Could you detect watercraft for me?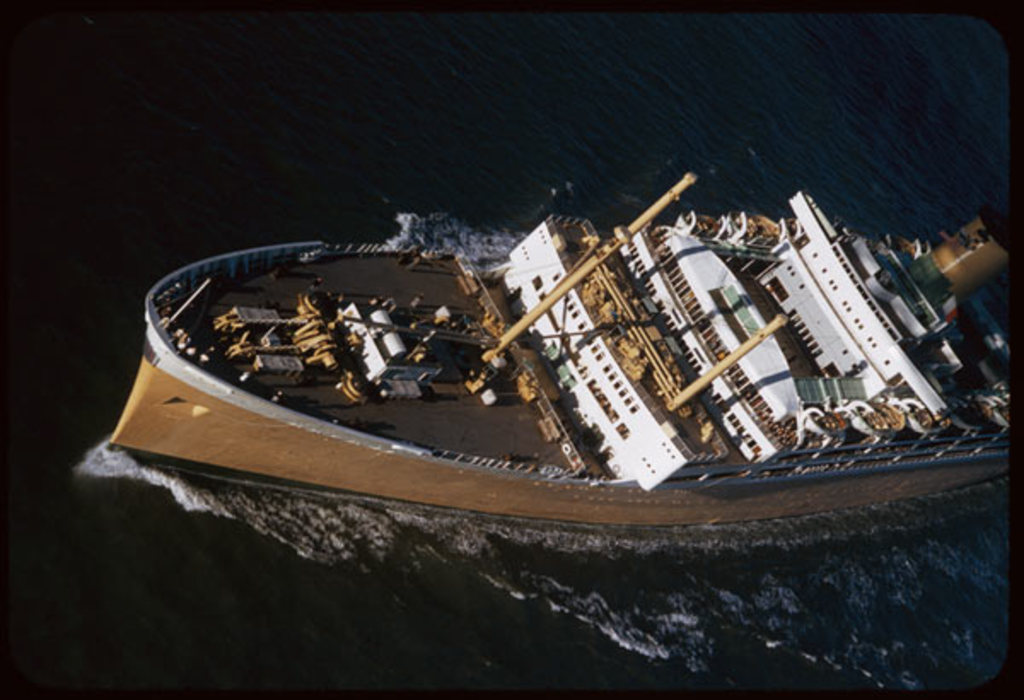
Detection result: (99, 162, 853, 517).
